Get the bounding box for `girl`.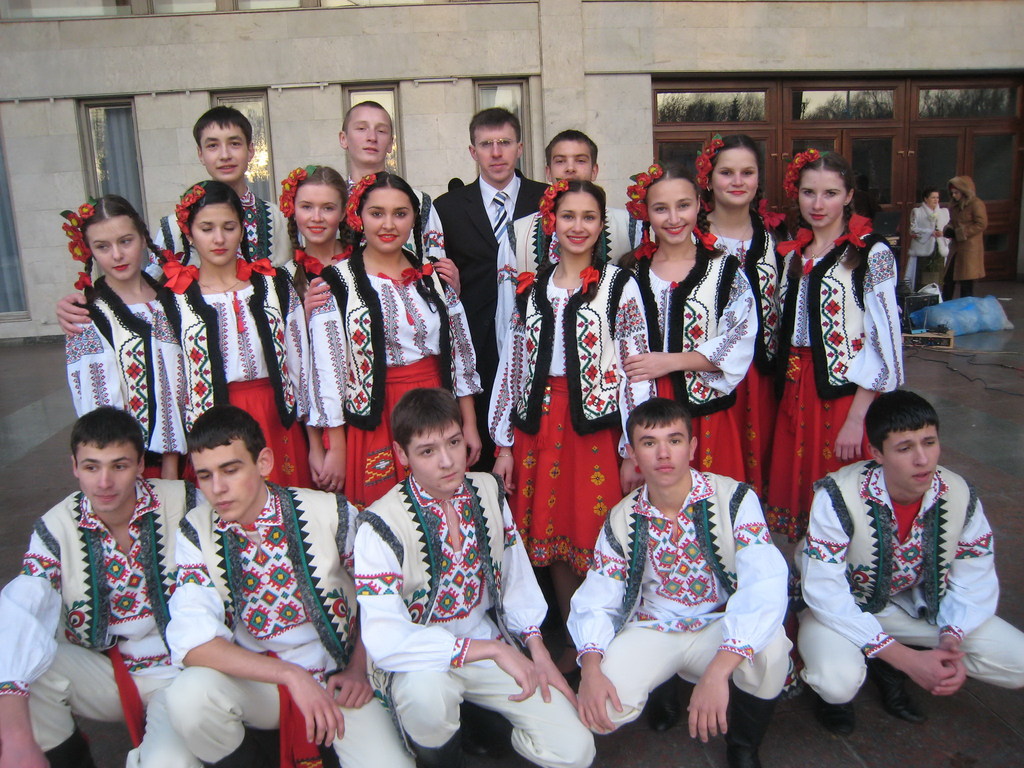
x1=616 y1=161 x2=756 y2=483.
